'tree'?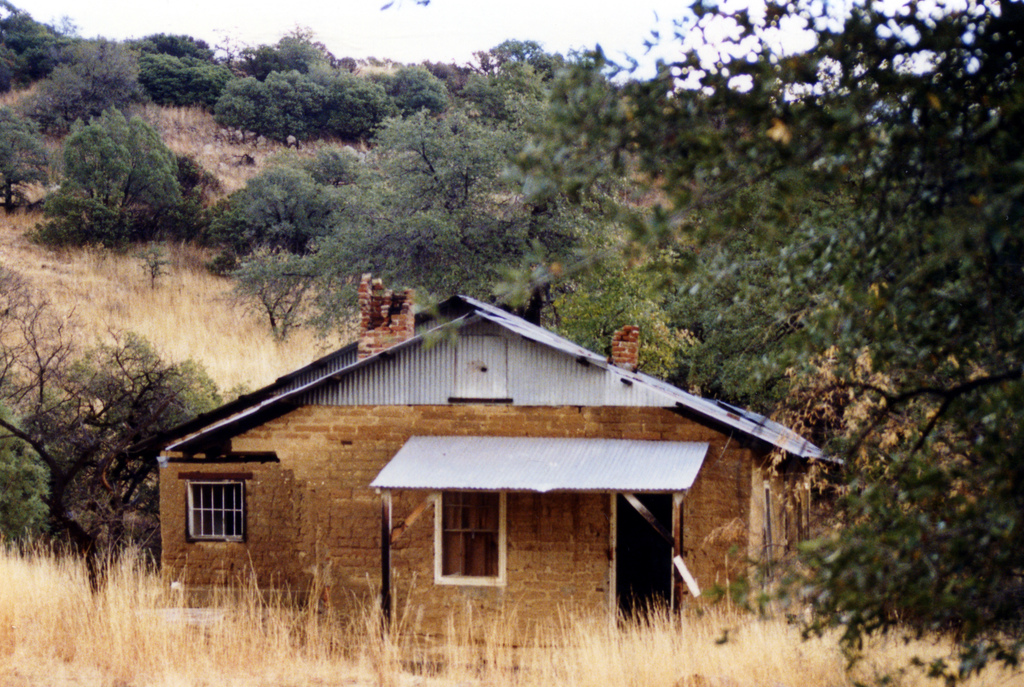
[x1=615, y1=0, x2=1023, y2=686]
